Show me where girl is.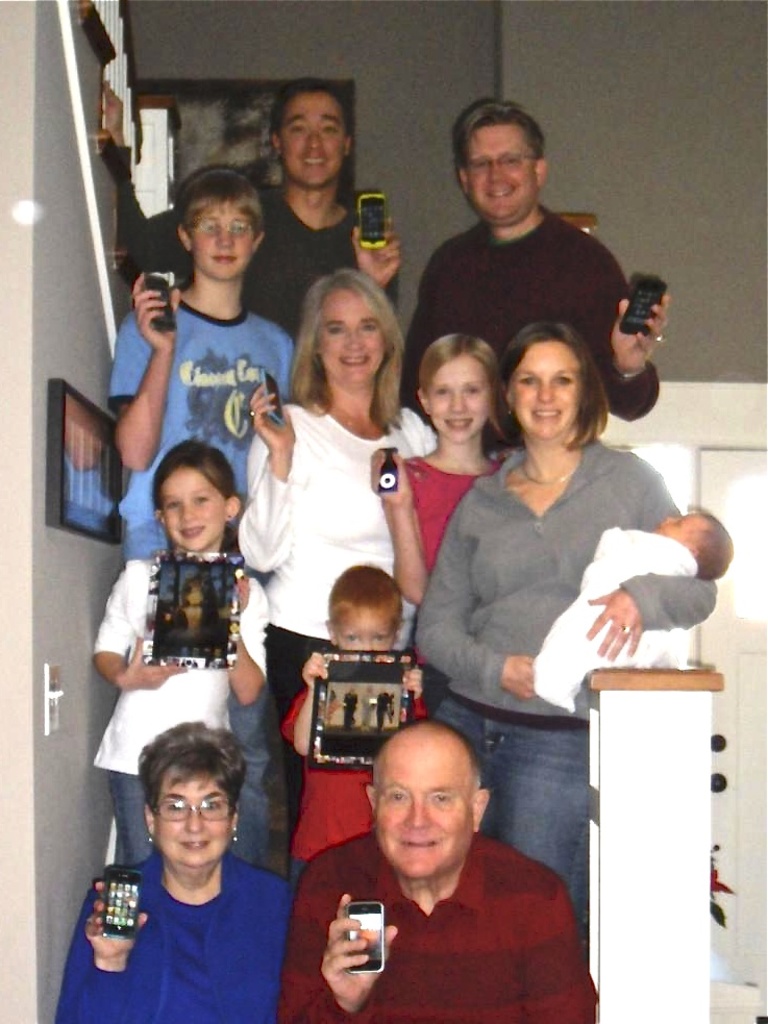
girl is at l=92, t=439, r=272, b=861.
